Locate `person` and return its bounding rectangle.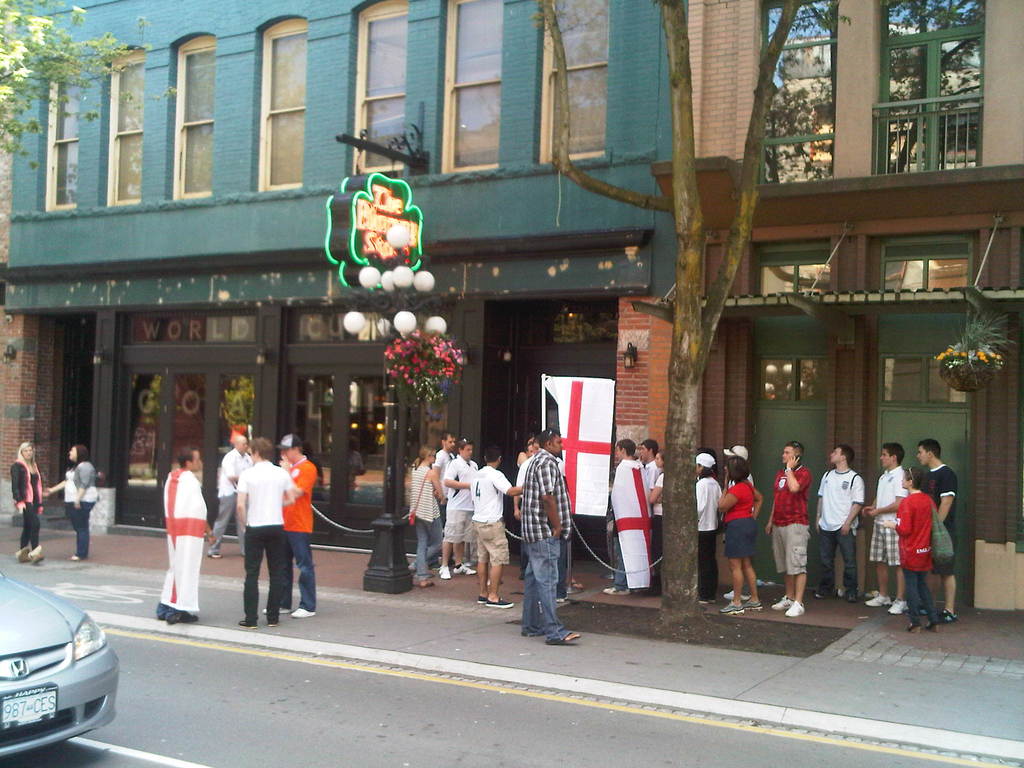
(406,442,444,590).
